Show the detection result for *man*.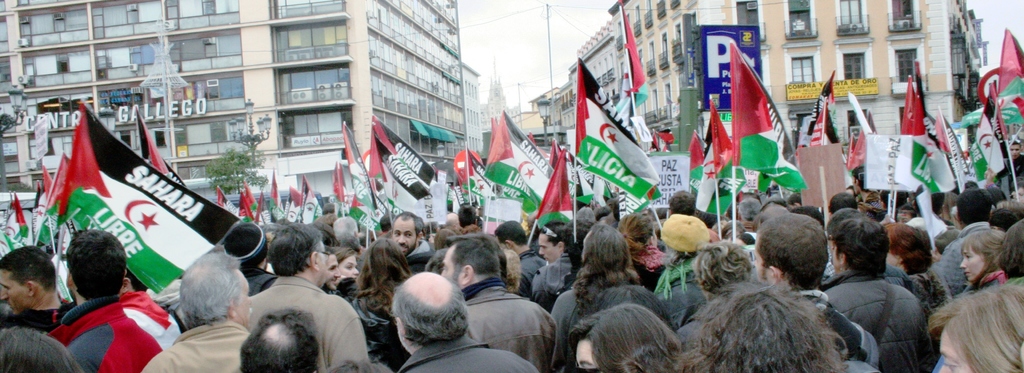
rect(390, 211, 438, 272).
